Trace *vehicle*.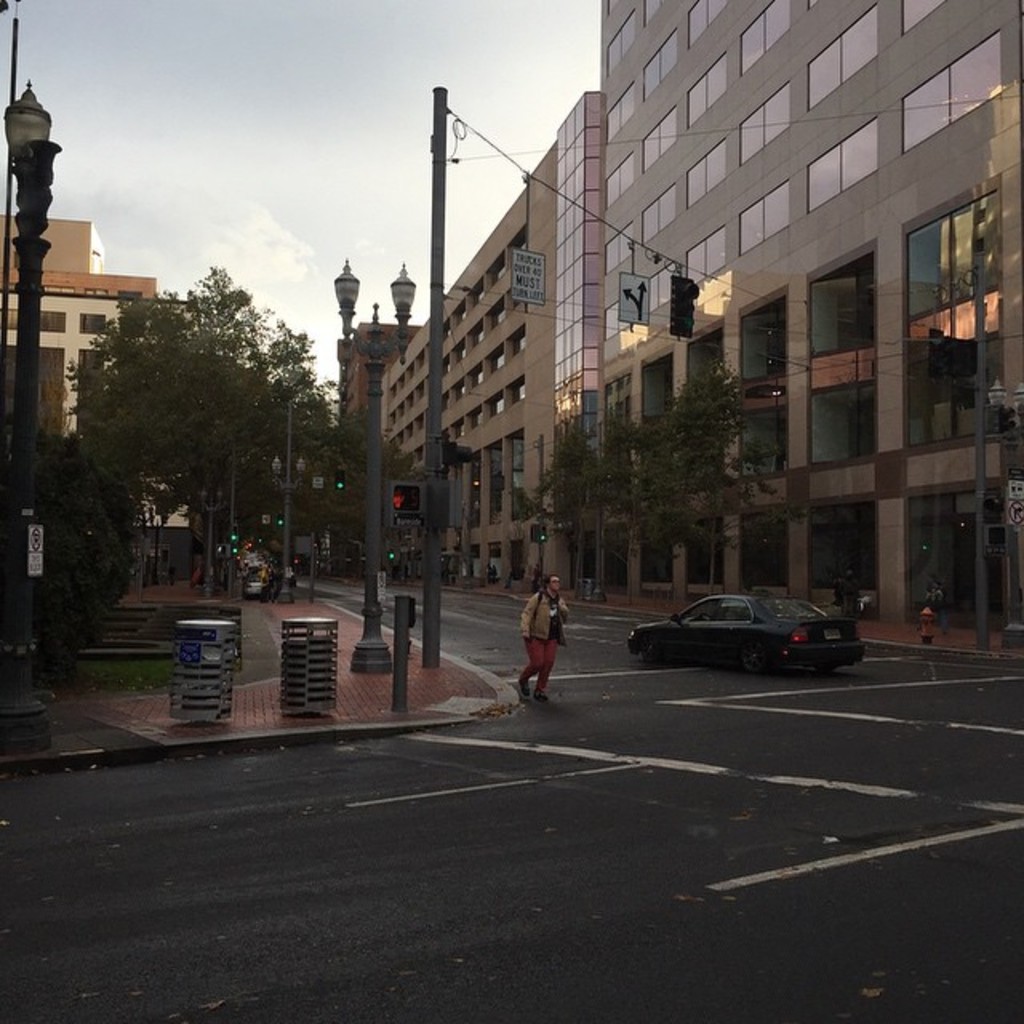
Traced to crop(622, 589, 859, 675).
